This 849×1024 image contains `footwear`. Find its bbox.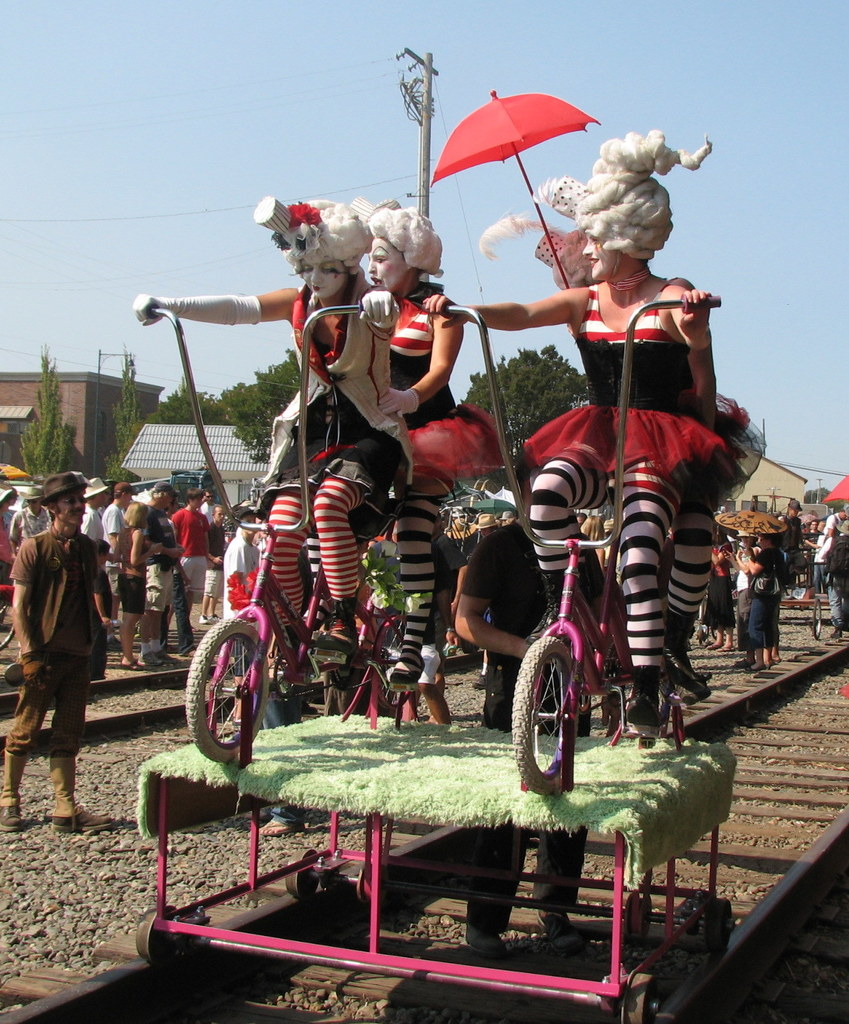
box(138, 652, 161, 666).
